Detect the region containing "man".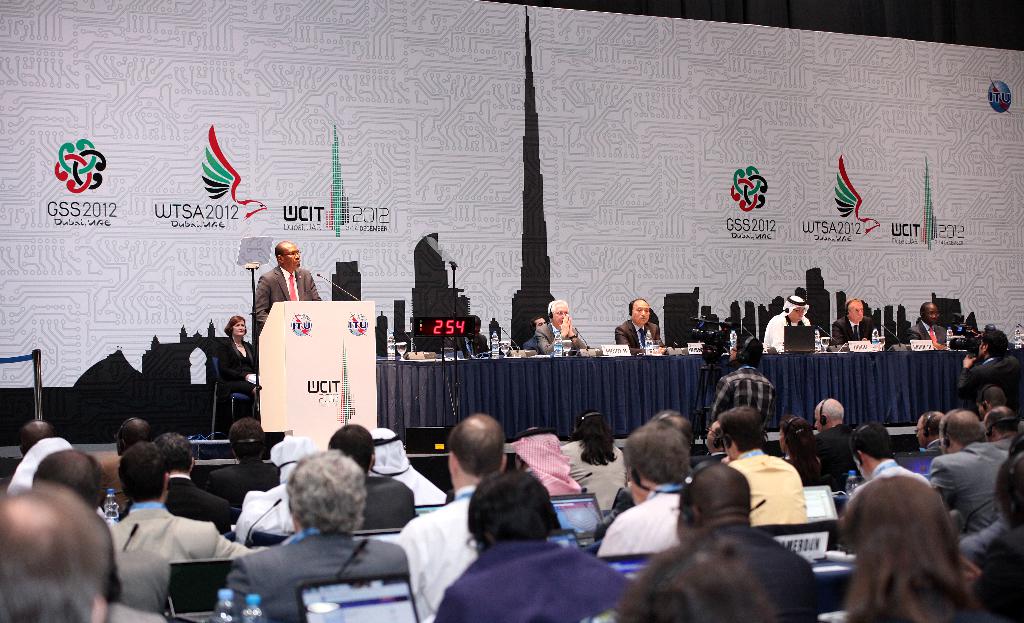
696 330 778 441.
